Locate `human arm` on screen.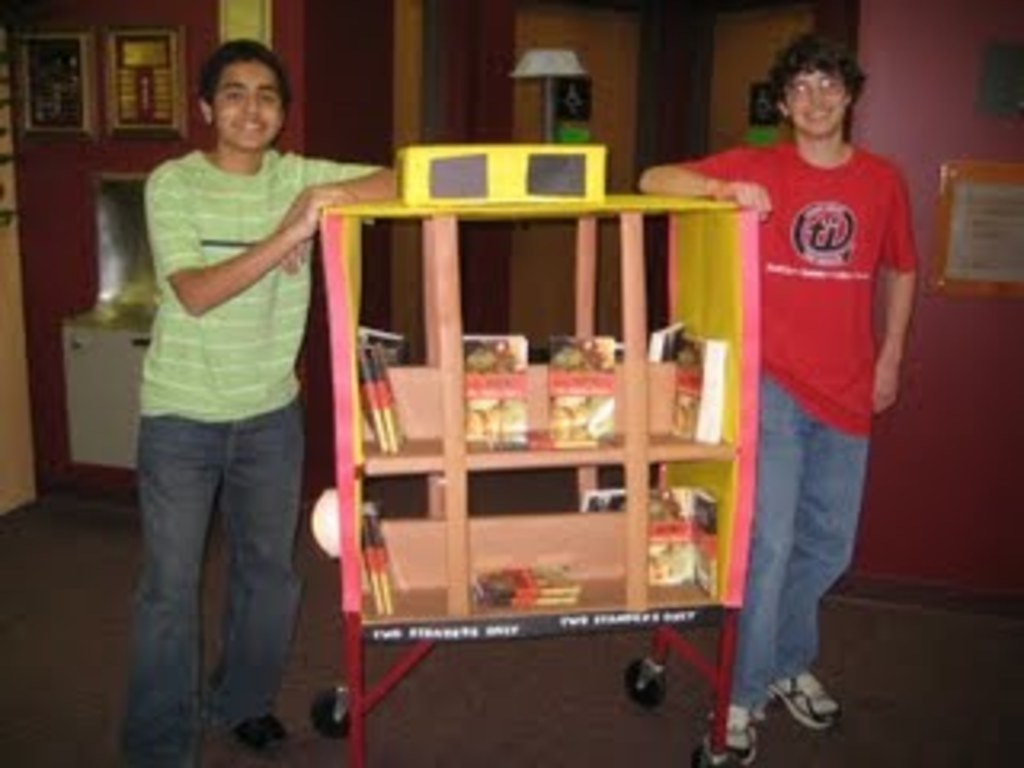
On screen at [left=867, top=166, right=922, bottom=416].
